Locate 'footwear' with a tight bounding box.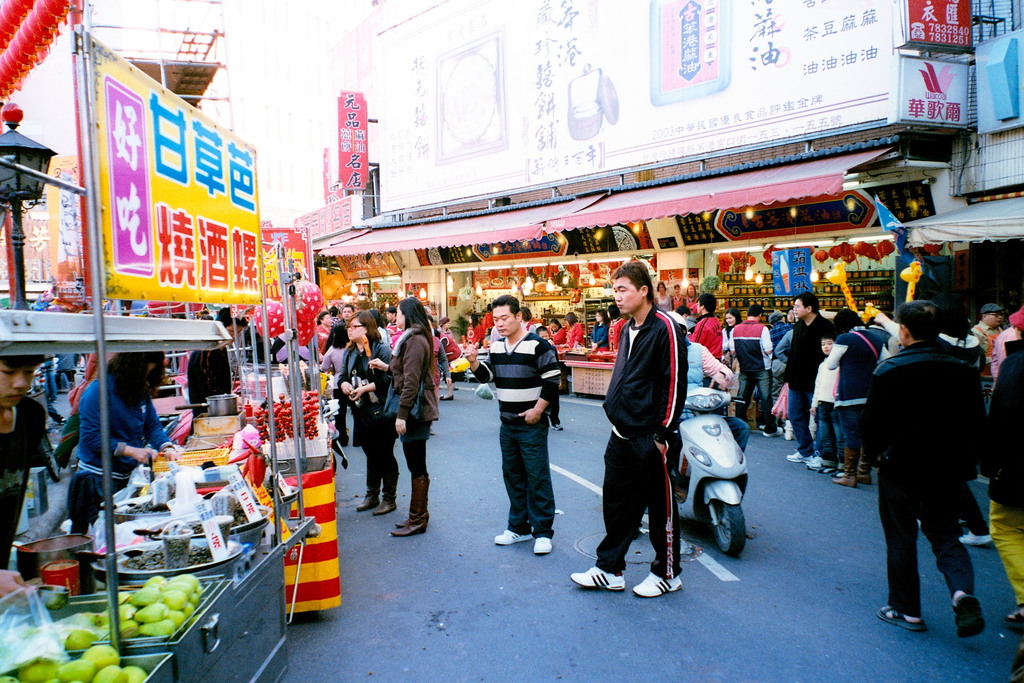
bbox(1016, 658, 1023, 682).
